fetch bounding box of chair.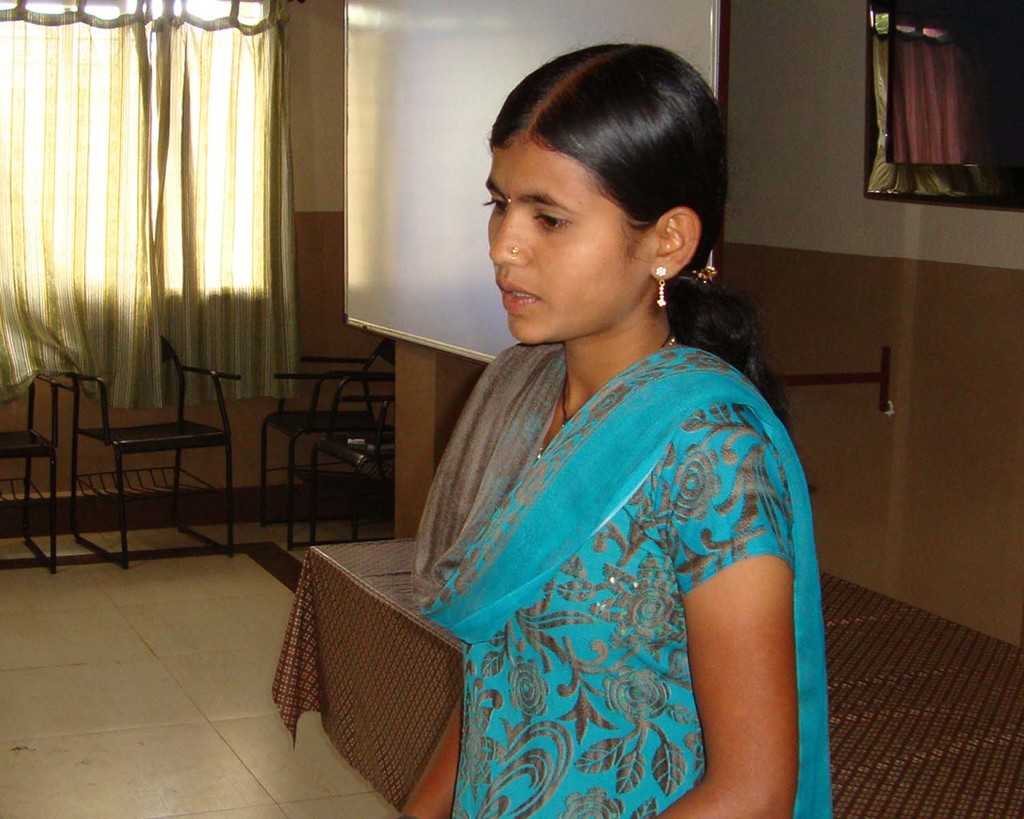
Bbox: crop(69, 328, 236, 567).
